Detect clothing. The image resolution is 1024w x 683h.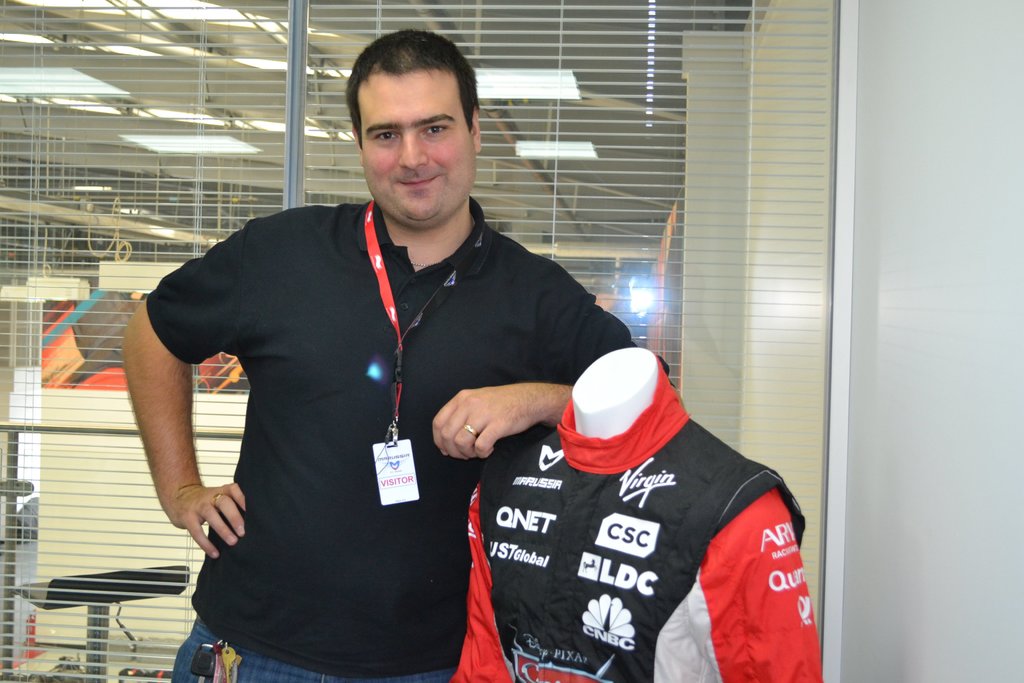
locate(446, 361, 820, 682).
